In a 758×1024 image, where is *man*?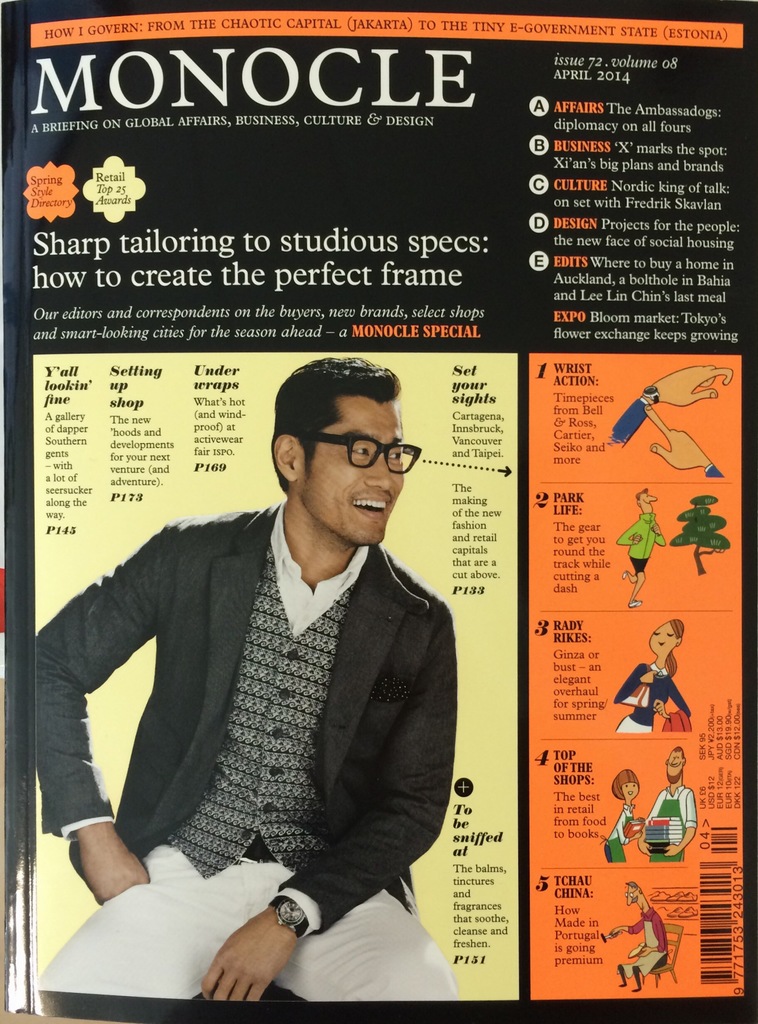
select_region(611, 486, 667, 606).
